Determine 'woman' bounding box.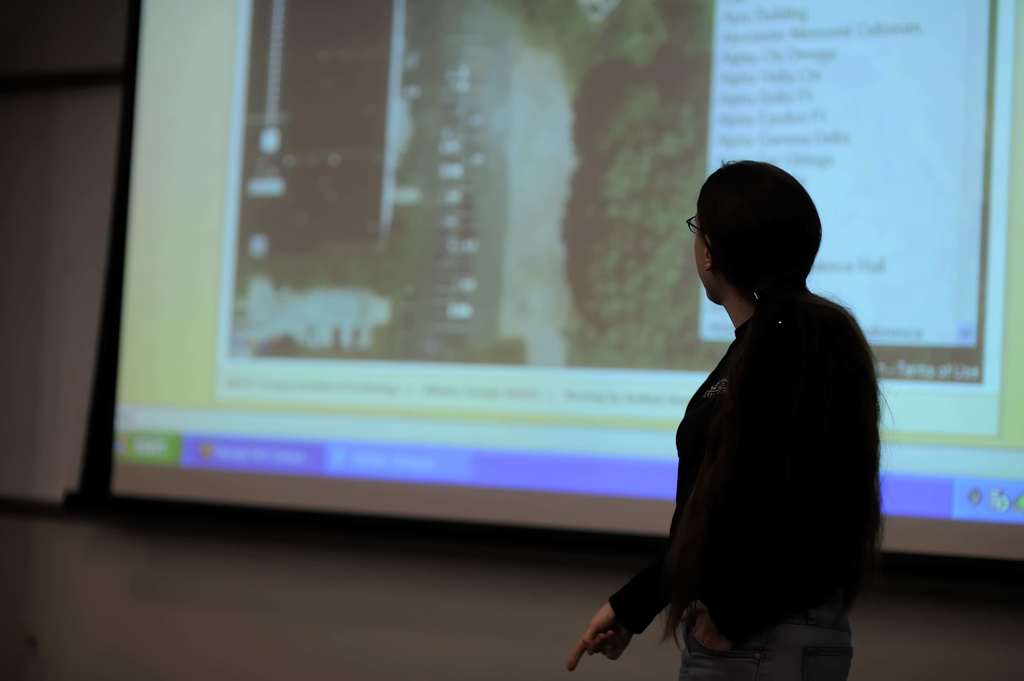
Determined: [left=569, top=155, right=877, bottom=680].
